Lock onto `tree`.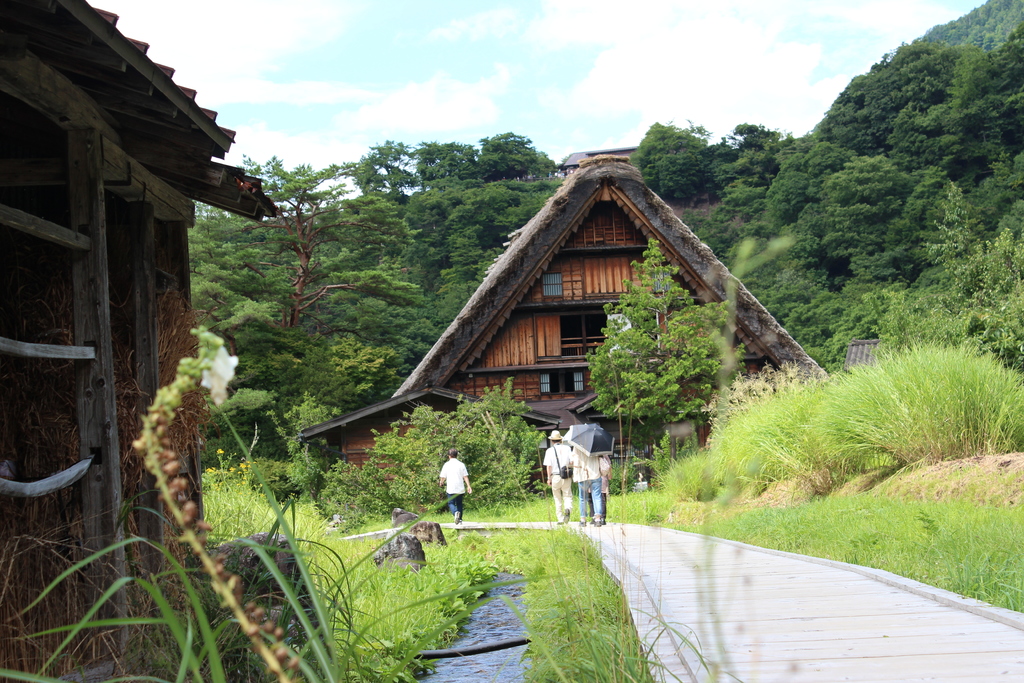
Locked: <box>803,161,935,286</box>.
